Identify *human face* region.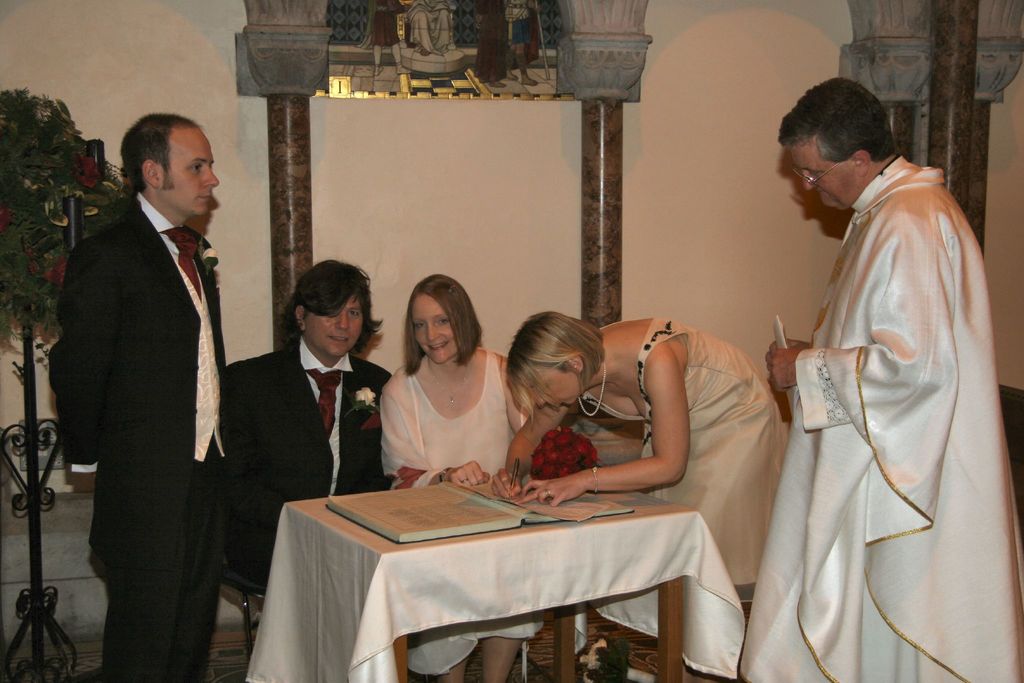
Region: 412:293:454:360.
